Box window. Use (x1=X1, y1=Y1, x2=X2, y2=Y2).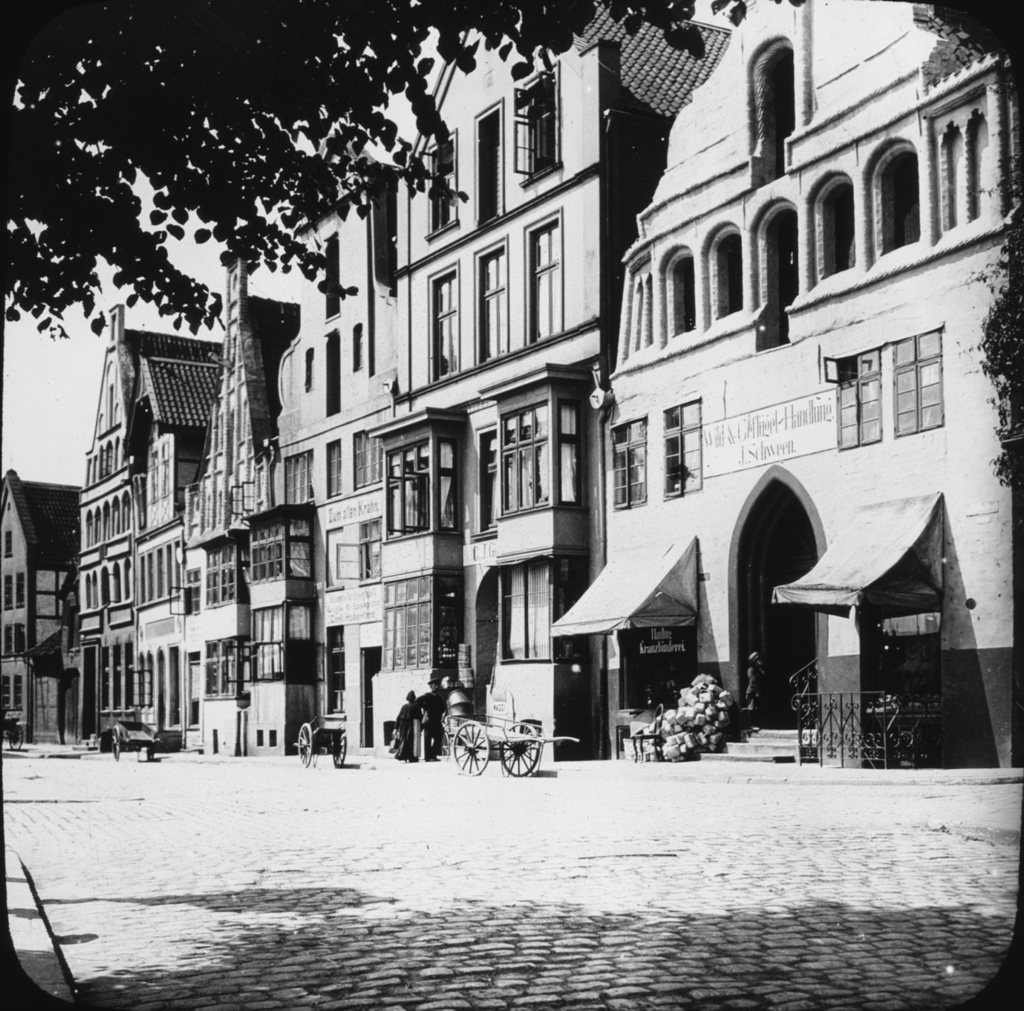
(x1=781, y1=221, x2=801, y2=304).
